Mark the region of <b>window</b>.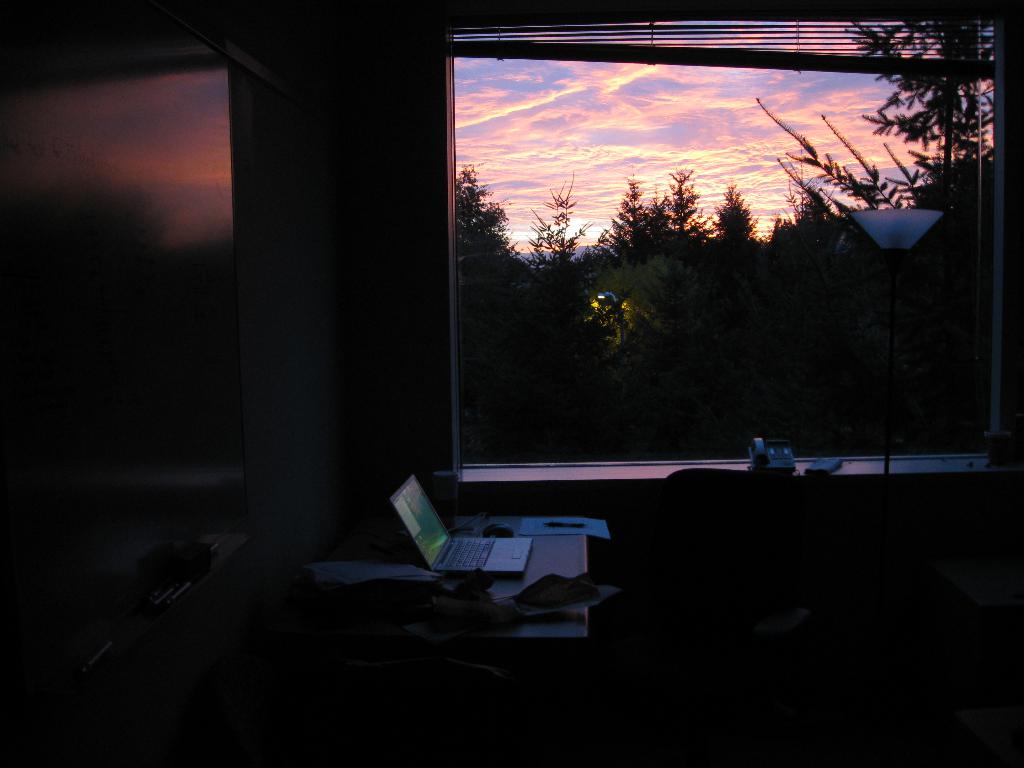
Region: select_region(0, 45, 262, 527).
